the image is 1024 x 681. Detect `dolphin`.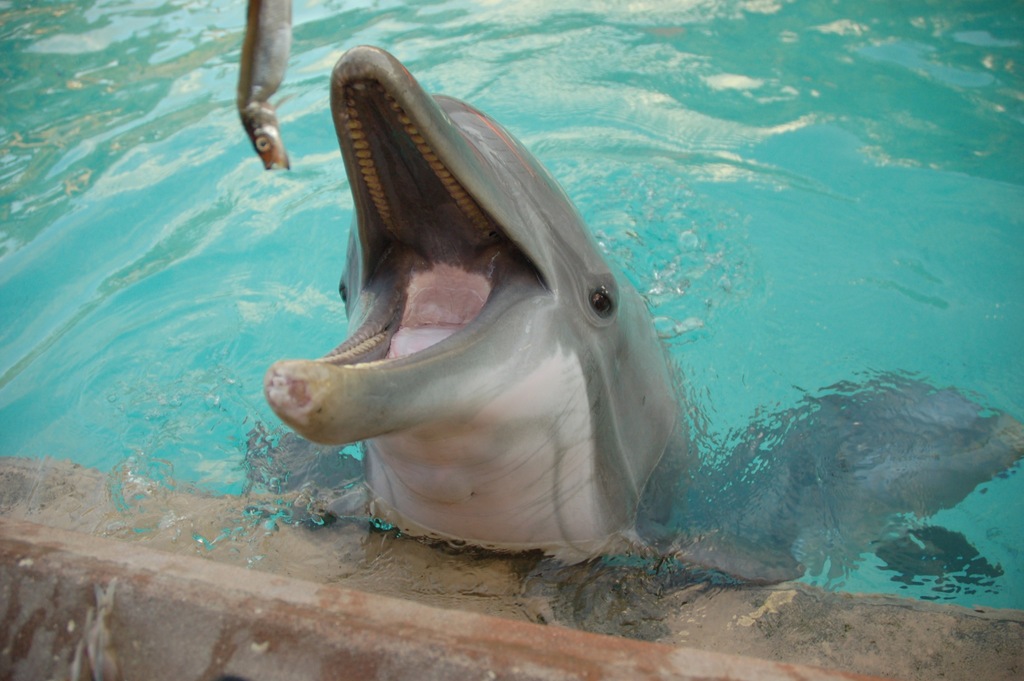
Detection: [691, 372, 1023, 585].
